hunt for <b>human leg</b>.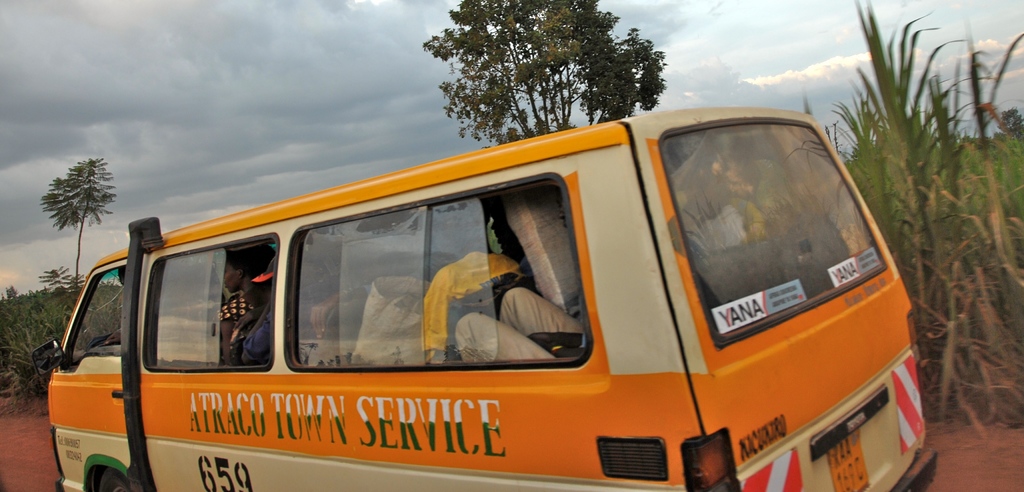
Hunted down at (496, 287, 582, 353).
